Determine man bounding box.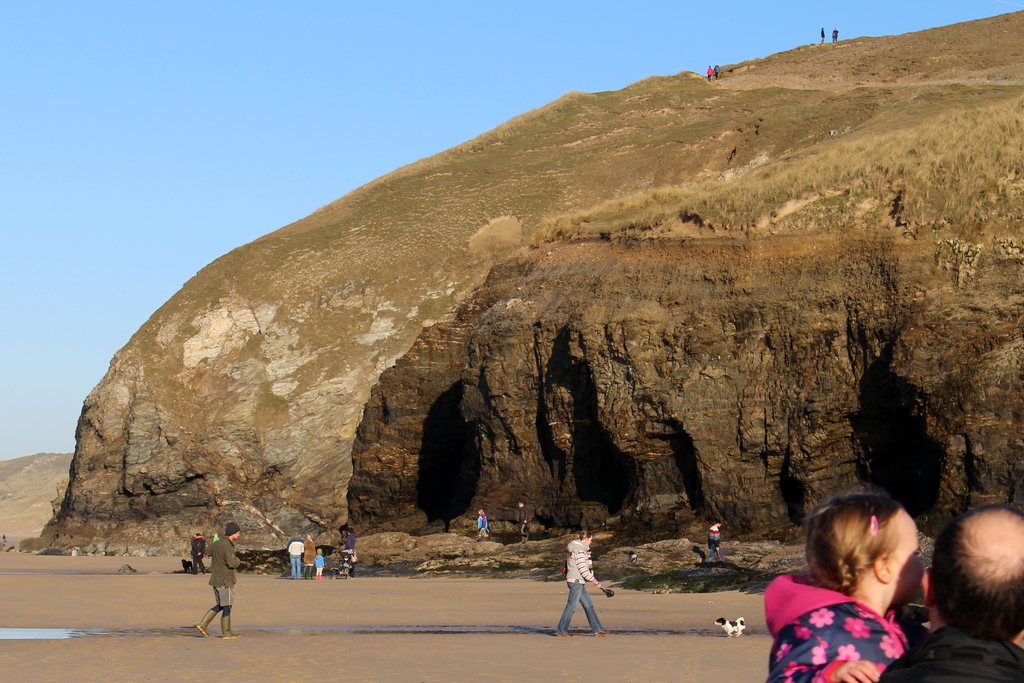
Determined: locate(876, 504, 1023, 682).
